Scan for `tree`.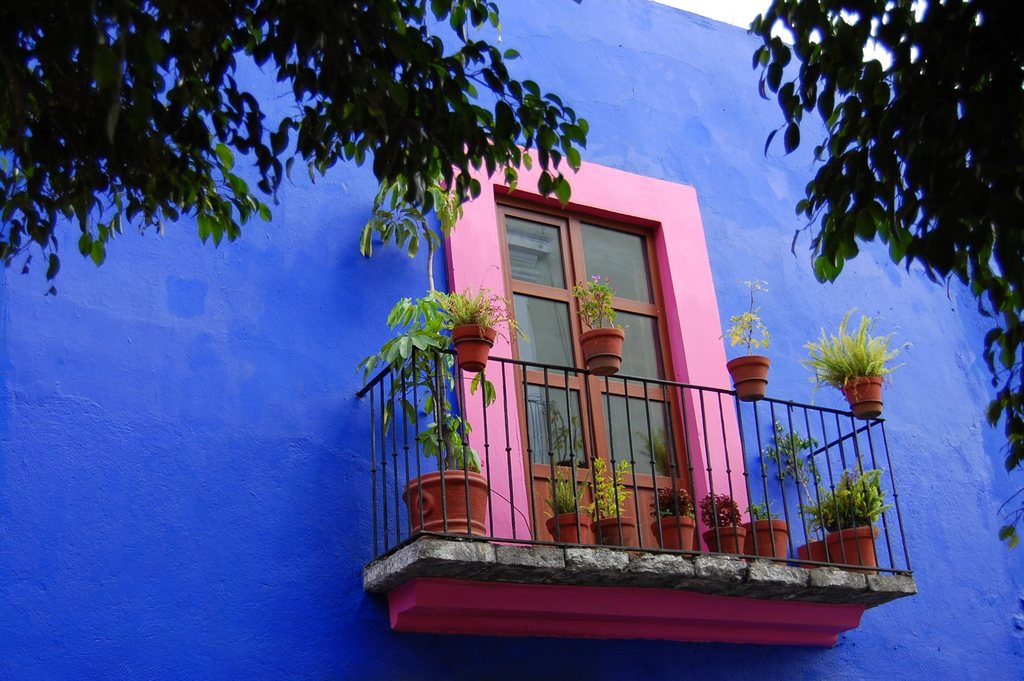
Scan result: BBox(0, 0, 590, 298).
